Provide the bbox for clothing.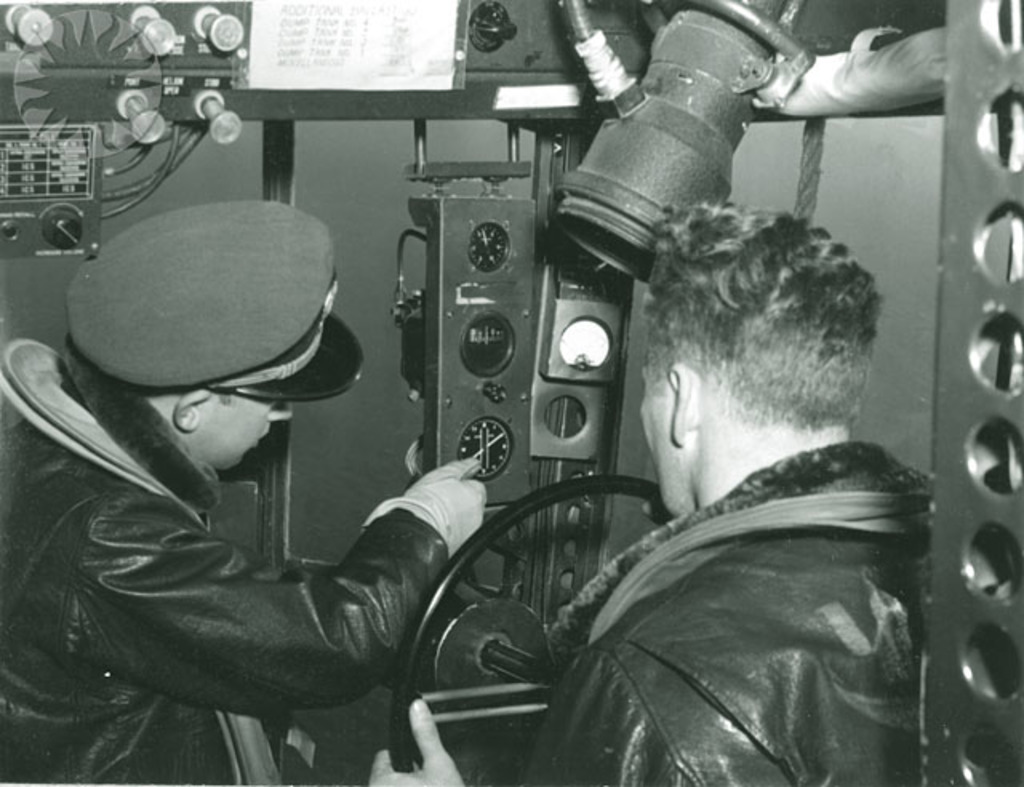
l=520, t=341, r=949, b=786.
